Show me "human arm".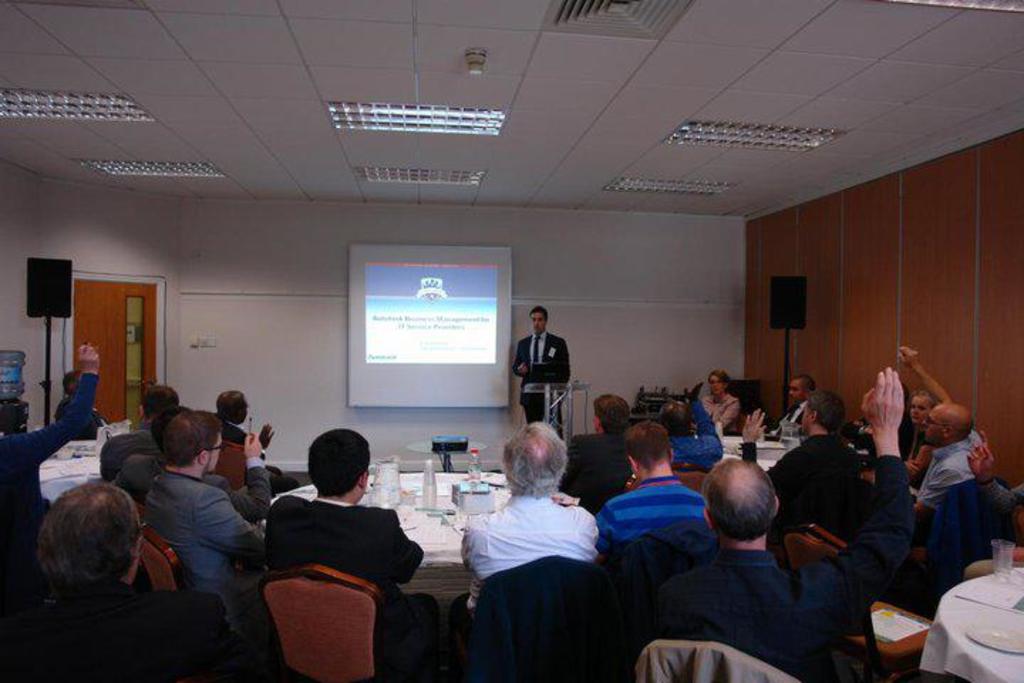
"human arm" is here: left=796, top=364, right=916, bottom=628.
